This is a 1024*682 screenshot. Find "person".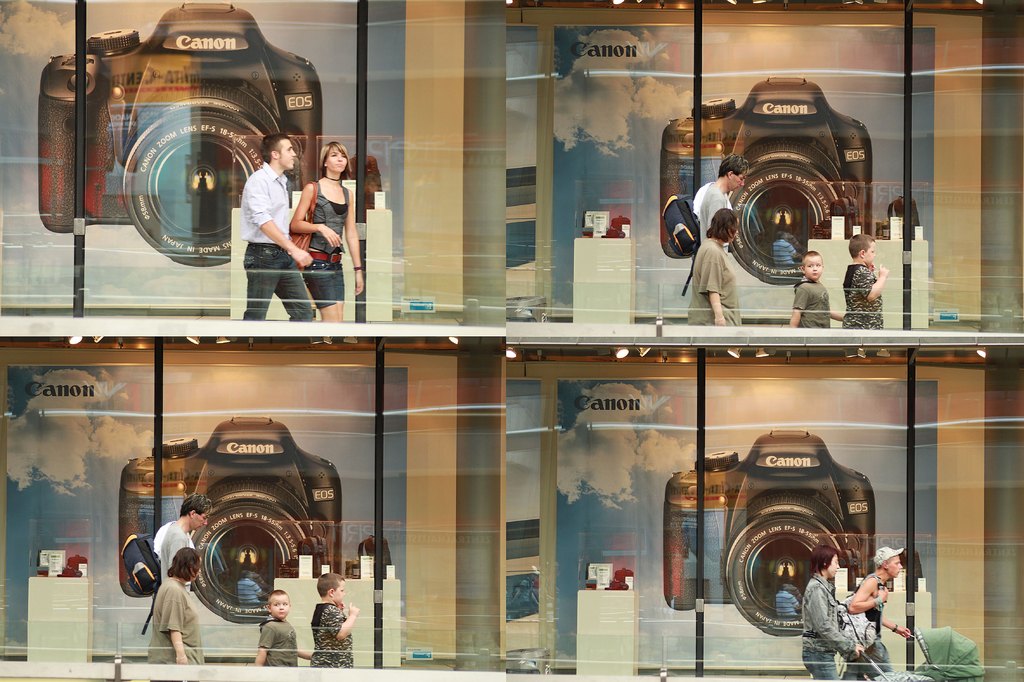
Bounding box: box(244, 128, 317, 333).
